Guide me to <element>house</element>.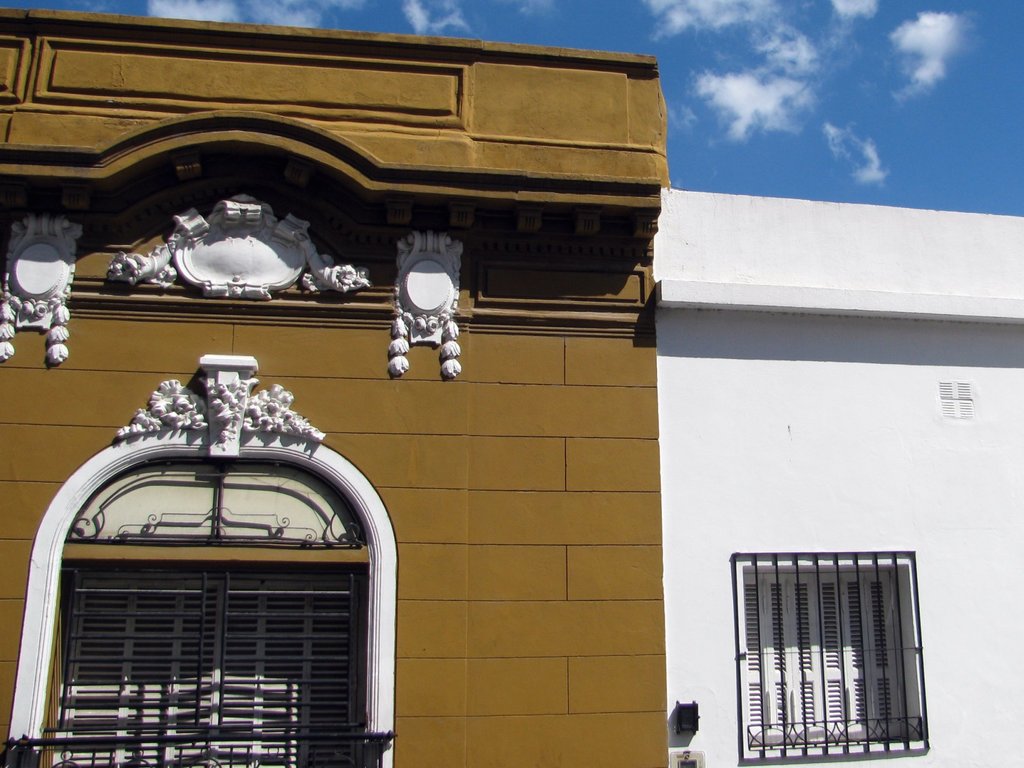
Guidance: bbox(0, 36, 665, 767).
